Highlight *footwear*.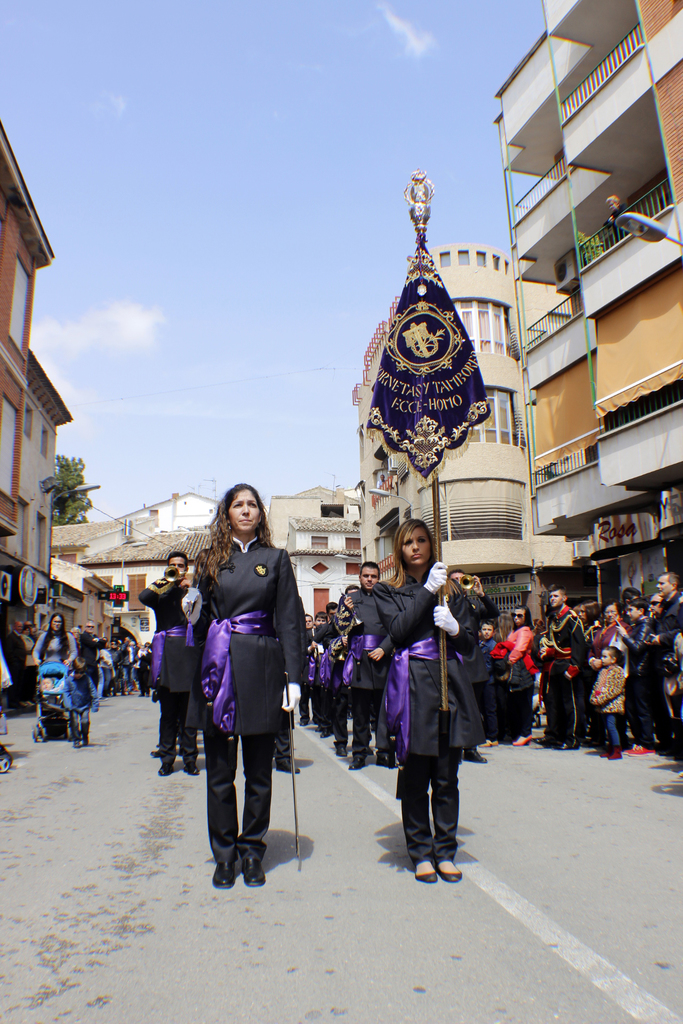
Highlighted region: box(318, 727, 325, 736).
